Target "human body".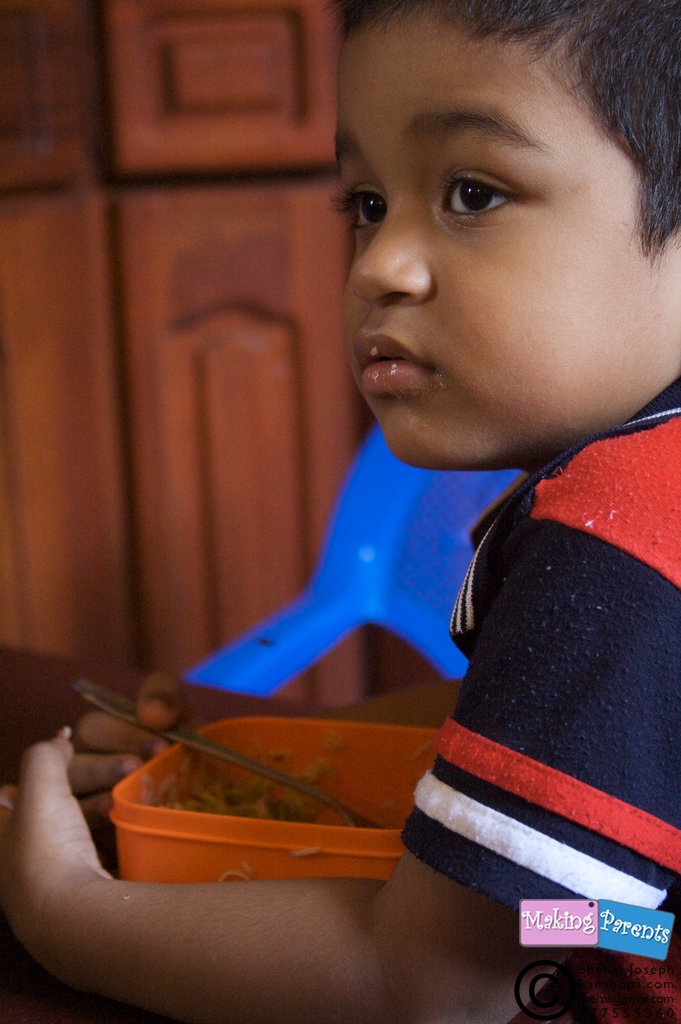
Target region: select_region(81, 81, 630, 960).
